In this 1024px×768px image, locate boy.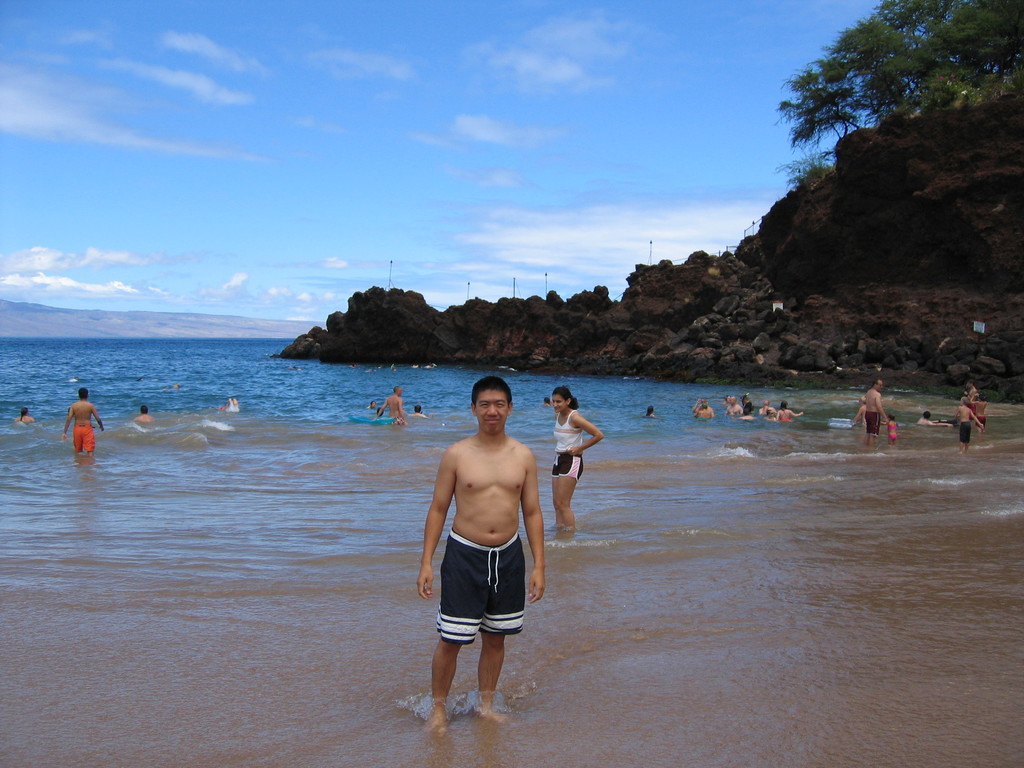
Bounding box: {"x1": 394, "y1": 391, "x2": 561, "y2": 723}.
